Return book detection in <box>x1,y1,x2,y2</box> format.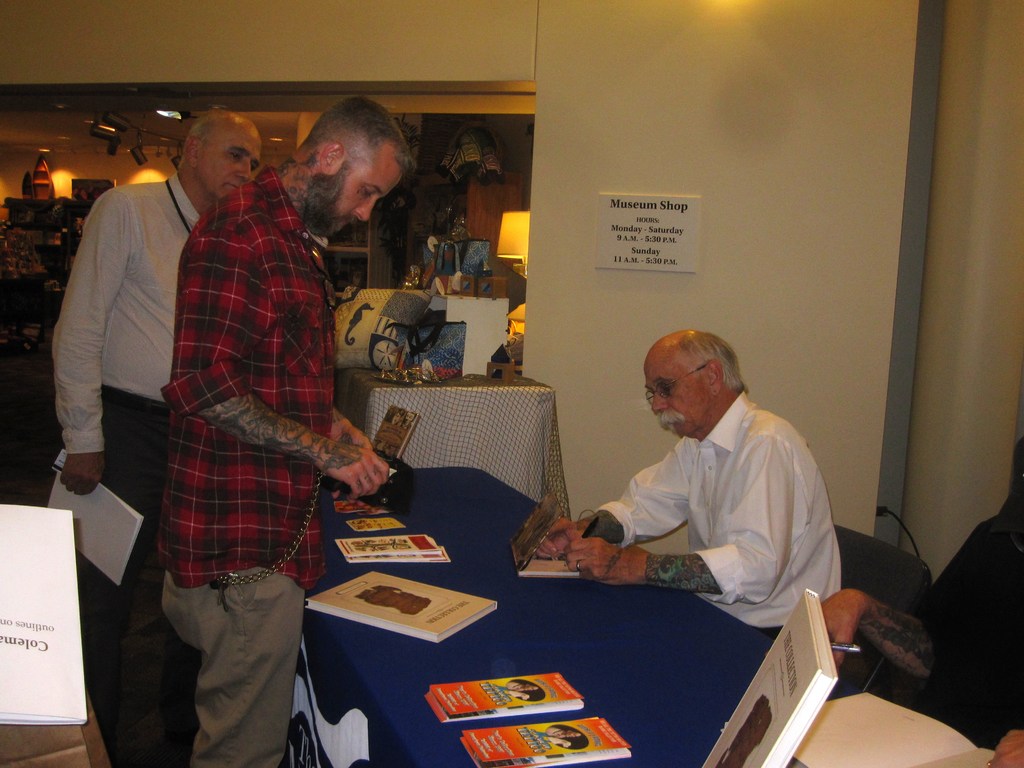
<box>308,566,499,645</box>.
